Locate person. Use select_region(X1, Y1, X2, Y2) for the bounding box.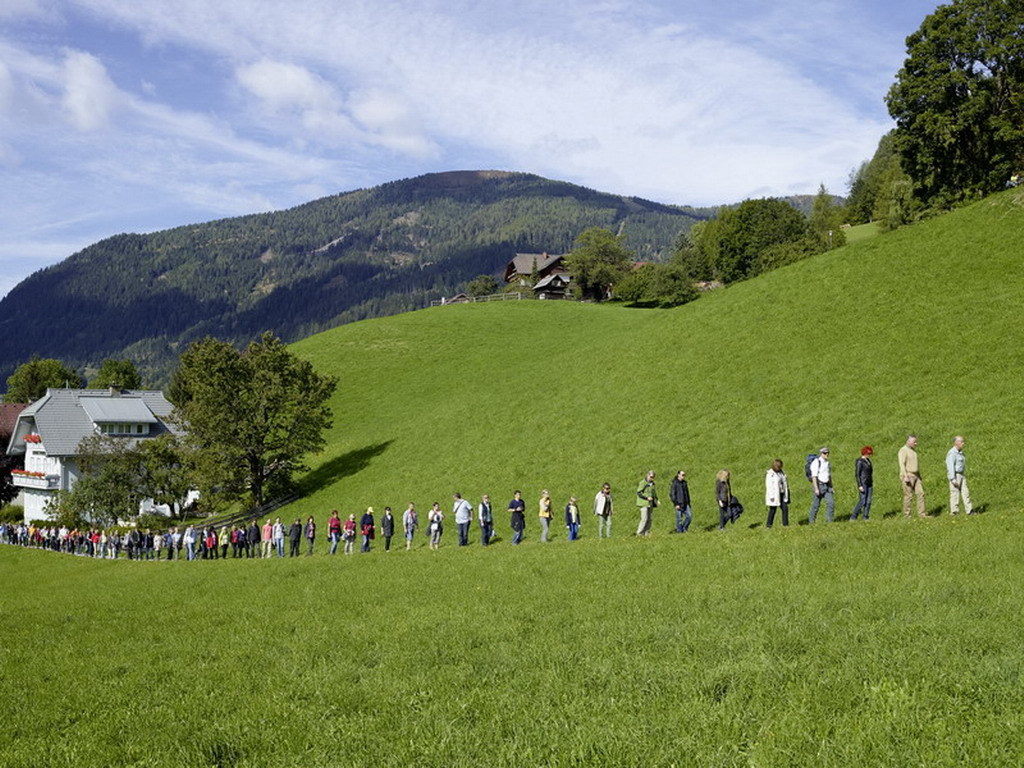
select_region(379, 507, 394, 550).
